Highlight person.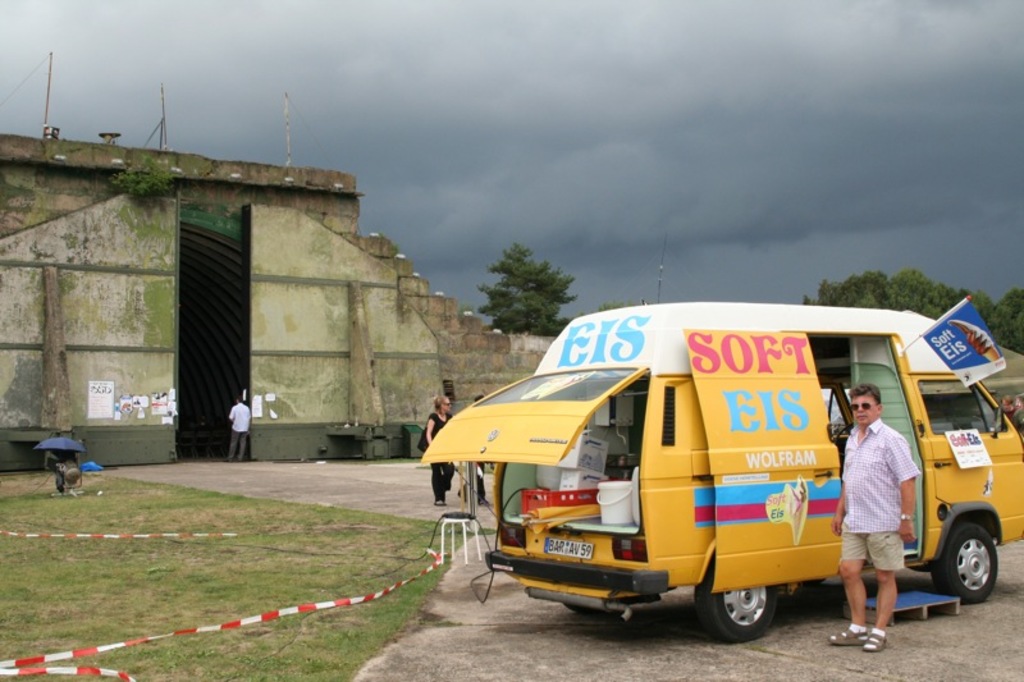
Highlighted region: crop(421, 390, 458, 499).
